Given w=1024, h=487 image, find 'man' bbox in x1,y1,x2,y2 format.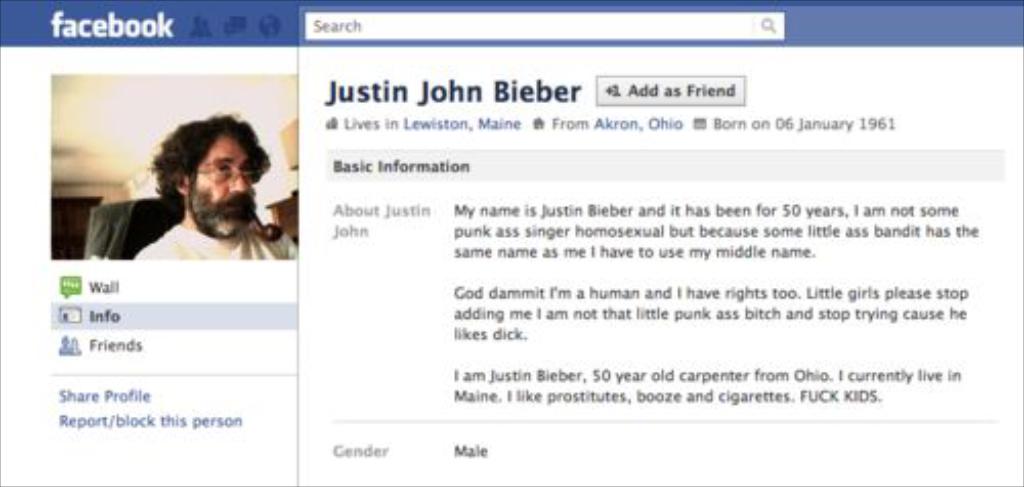
131,113,299,262.
